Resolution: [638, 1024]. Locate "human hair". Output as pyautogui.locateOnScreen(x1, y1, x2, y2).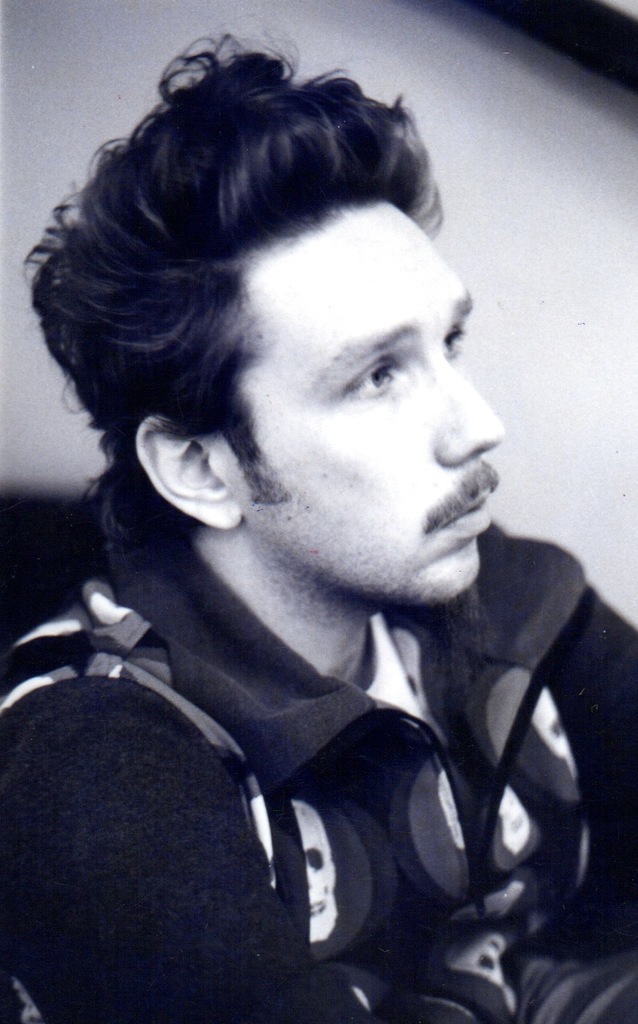
pyautogui.locateOnScreen(54, 36, 526, 635).
